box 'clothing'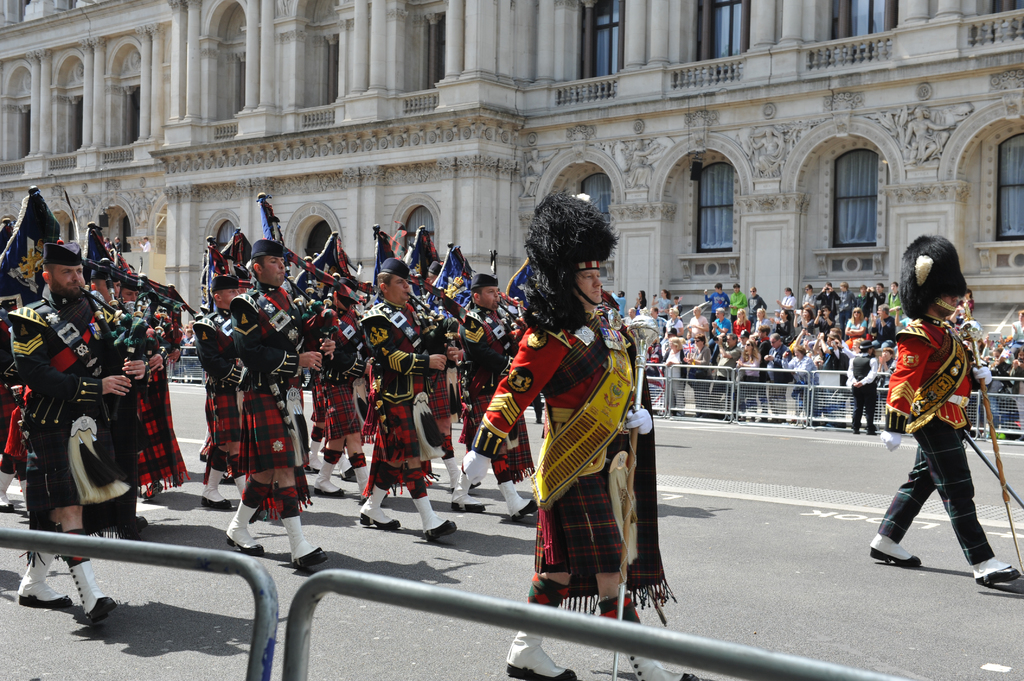
[left=848, top=316, right=863, bottom=355]
